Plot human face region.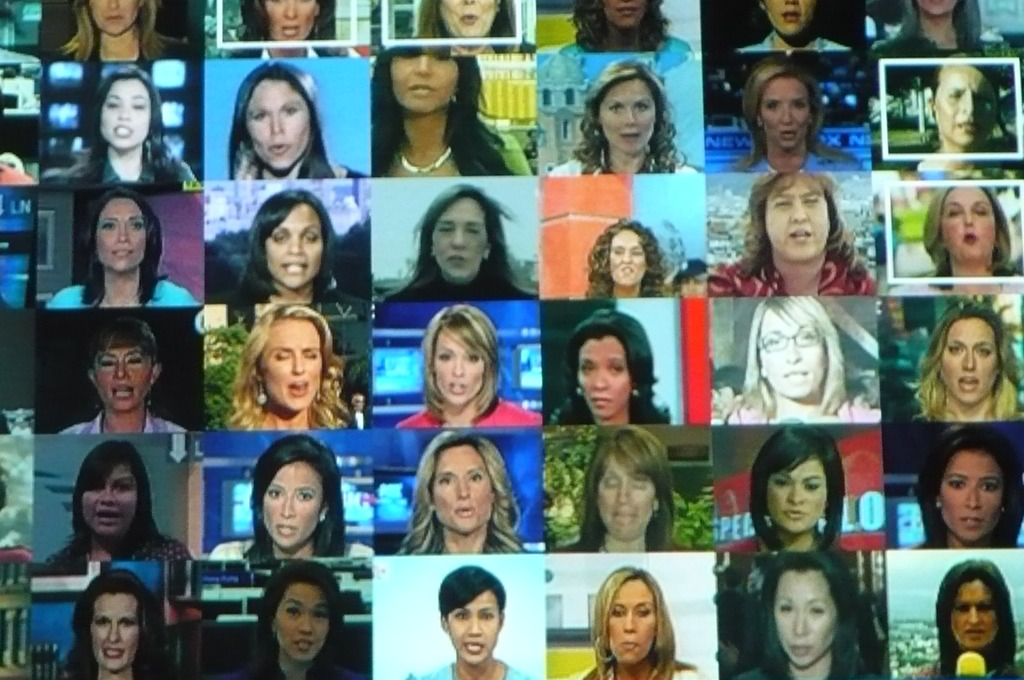
Plotted at (left=83, top=465, right=140, bottom=537).
